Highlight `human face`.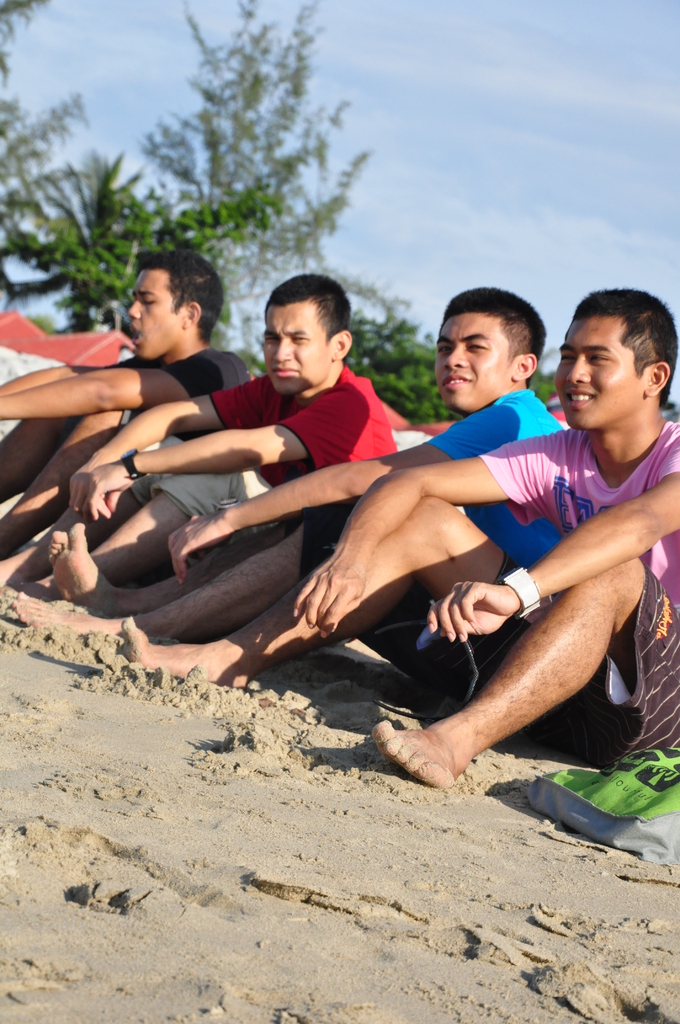
Highlighted region: rect(429, 307, 510, 412).
